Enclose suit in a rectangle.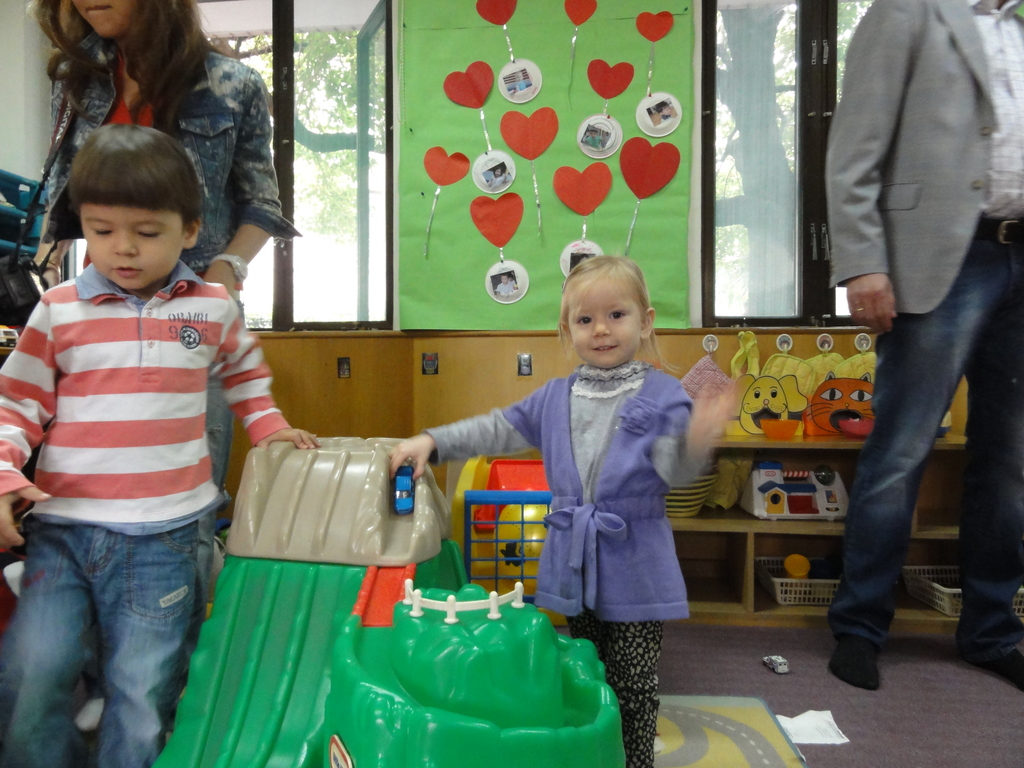
(830,0,1023,315).
